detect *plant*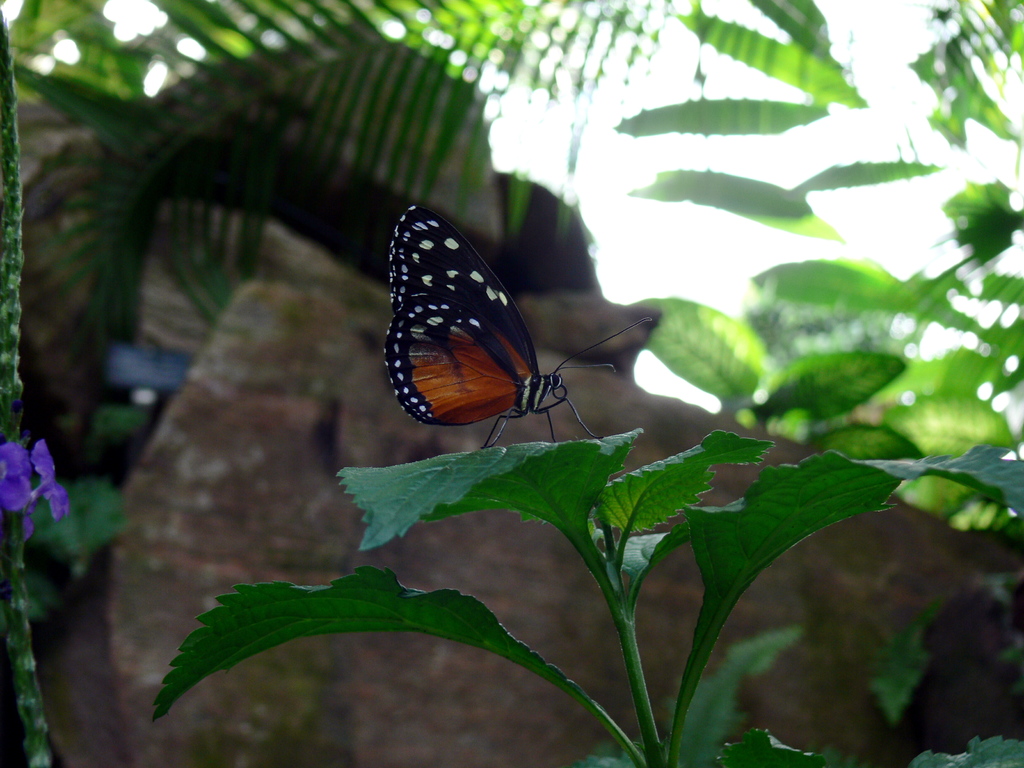
598/1/1023/543
